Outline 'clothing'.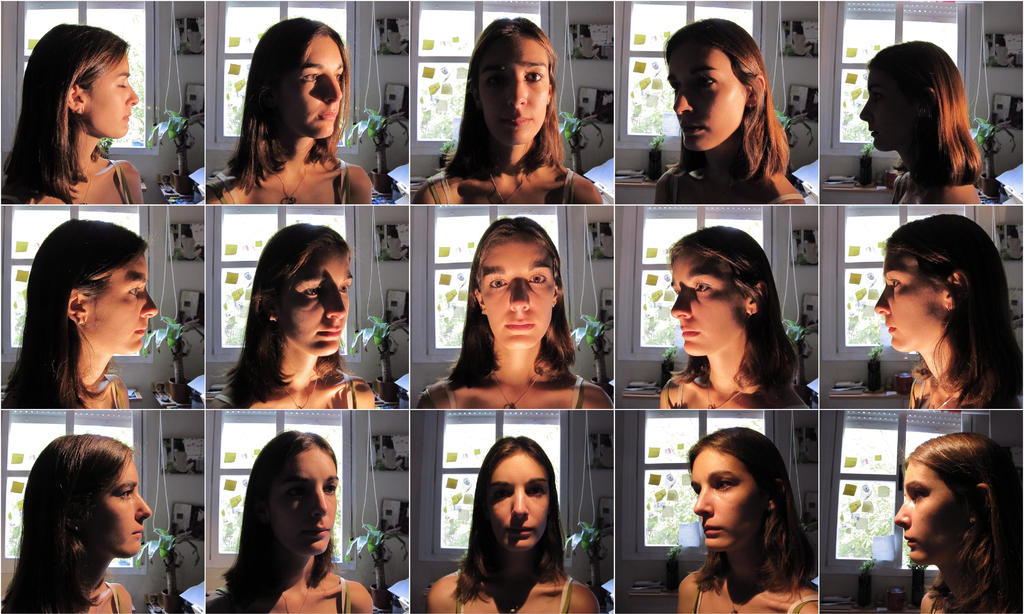
Outline: x1=109, y1=159, x2=132, y2=204.
